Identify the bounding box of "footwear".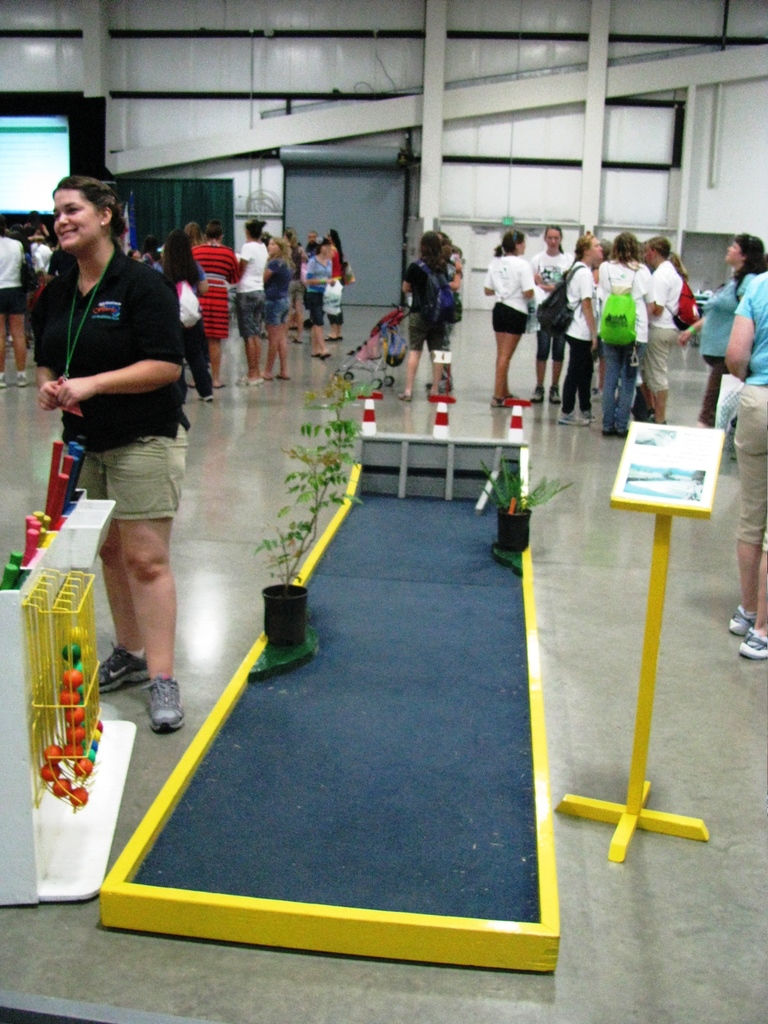
bbox(138, 675, 184, 736).
